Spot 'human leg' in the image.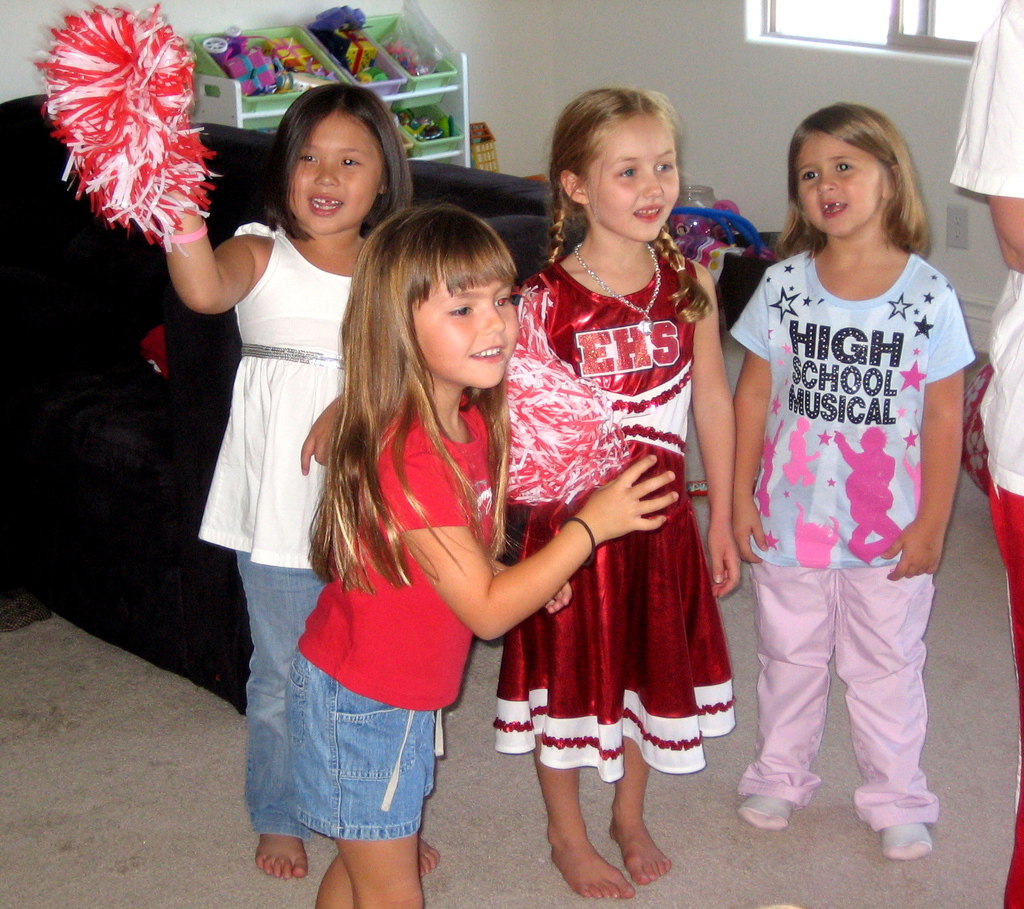
'human leg' found at bbox=[314, 854, 354, 908].
